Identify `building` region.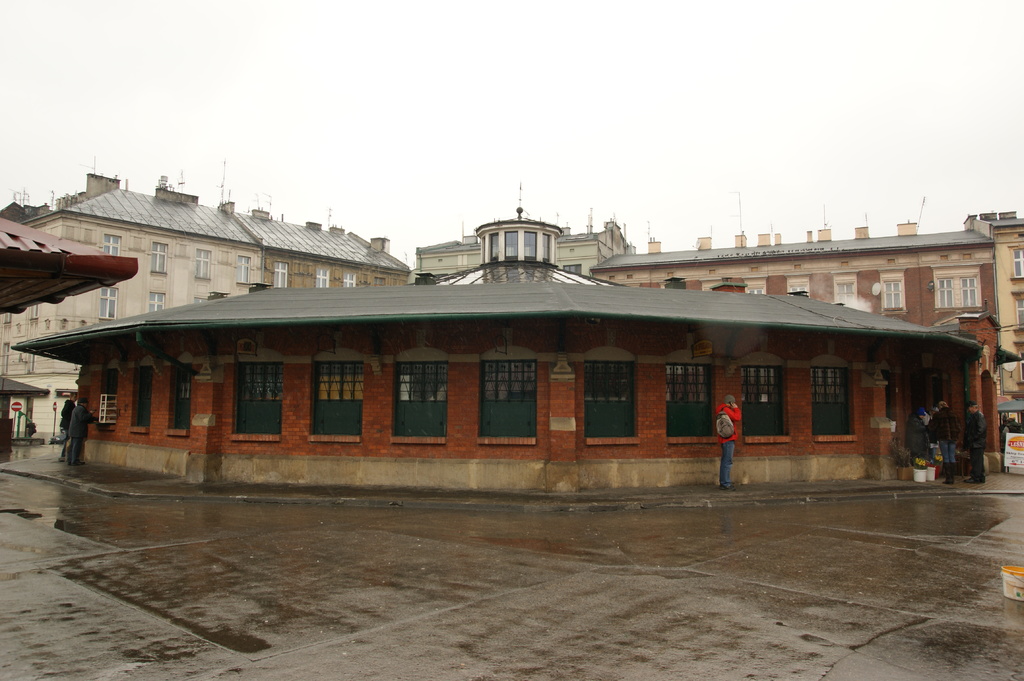
Region: BBox(0, 172, 1023, 506).
